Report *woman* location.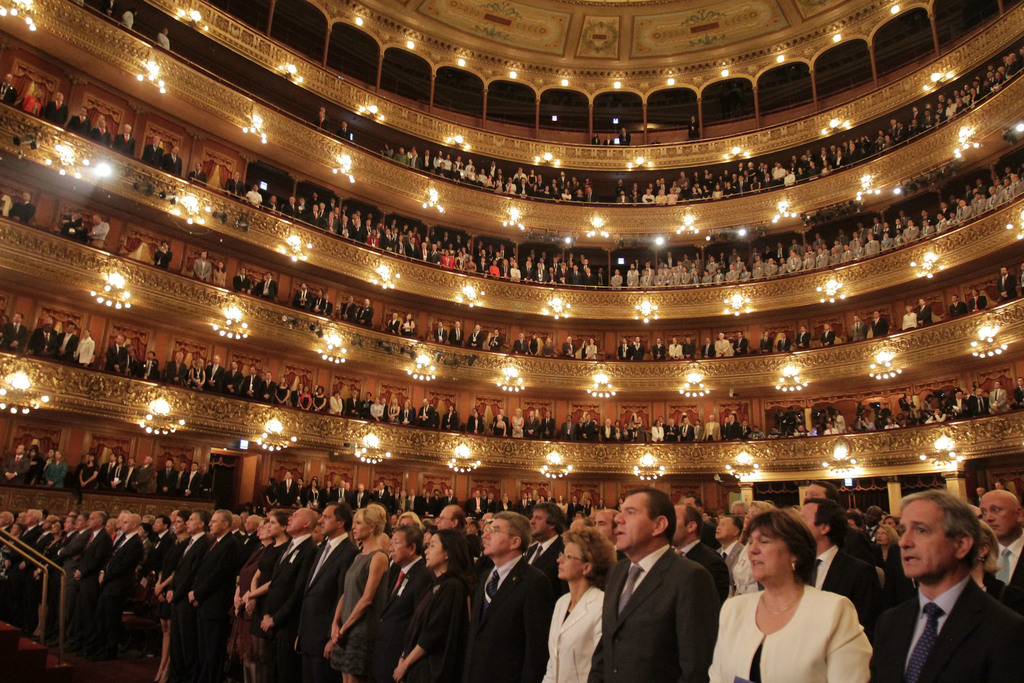
Report: [185, 358, 207, 390].
